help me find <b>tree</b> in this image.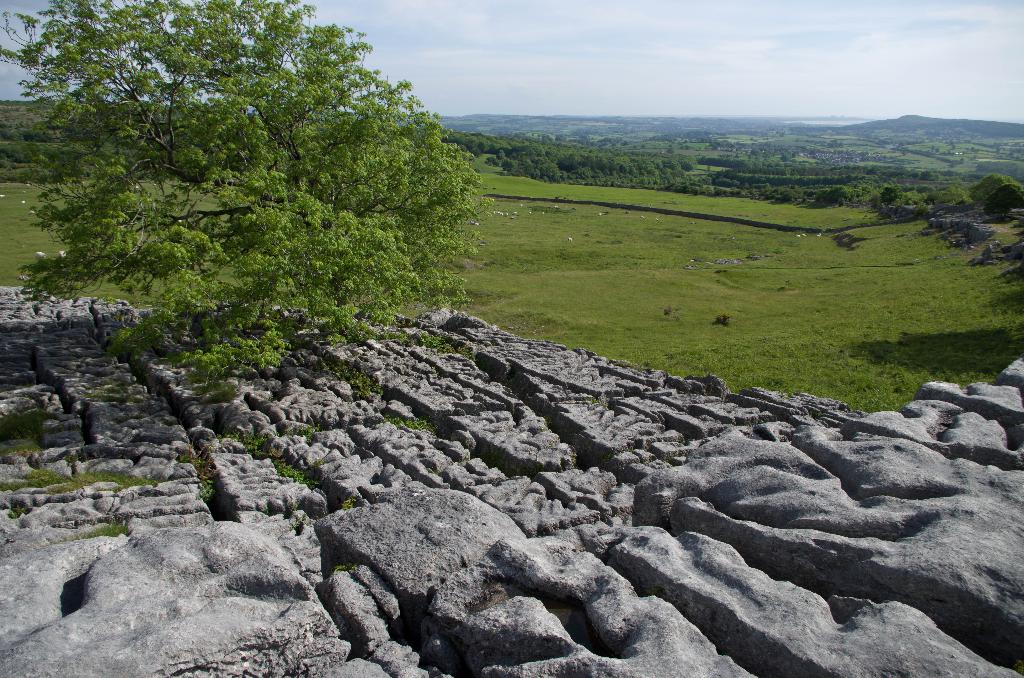
Found it: detection(17, 9, 488, 325).
